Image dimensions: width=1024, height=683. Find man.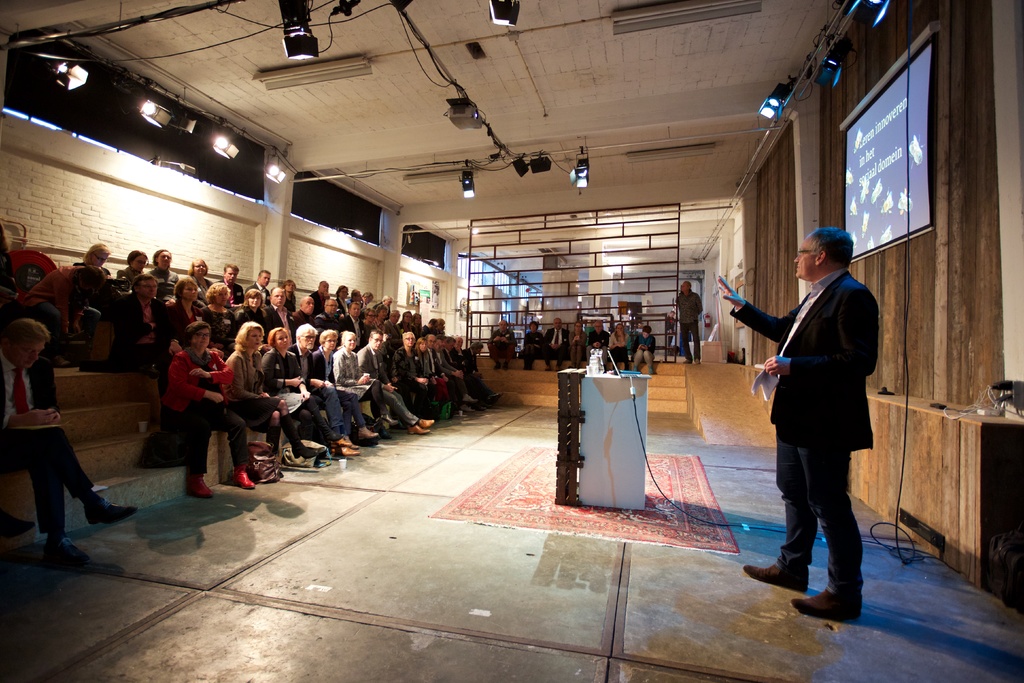
486, 322, 516, 368.
